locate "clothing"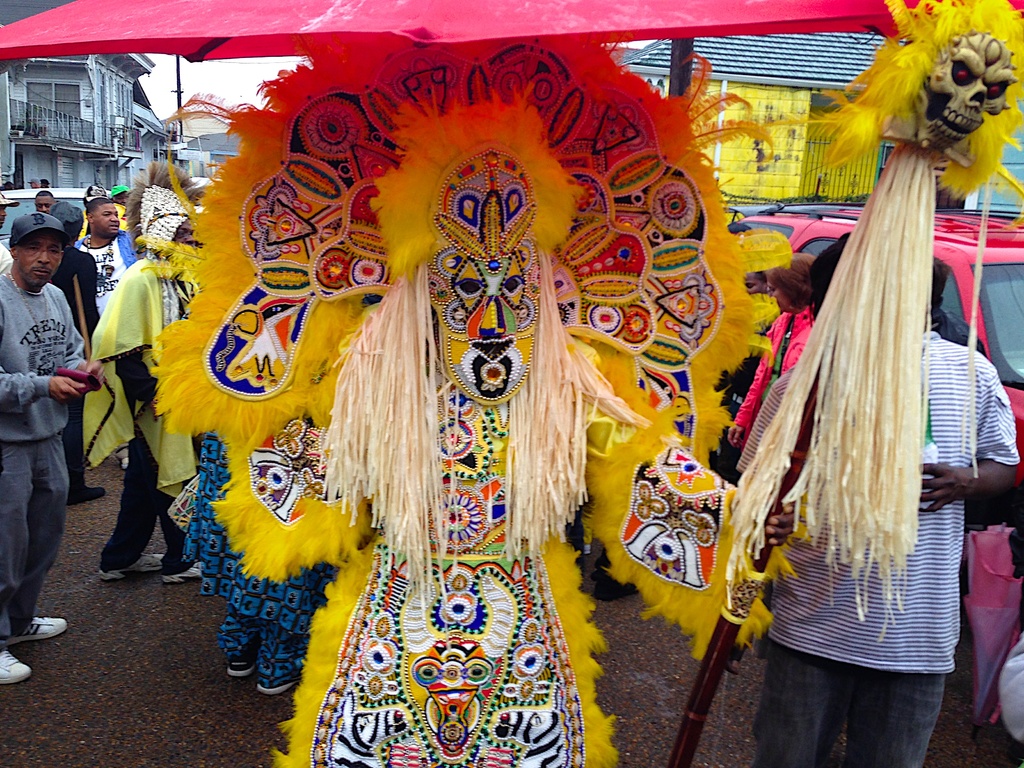
(left=181, top=440, right=337, bottom=689)
